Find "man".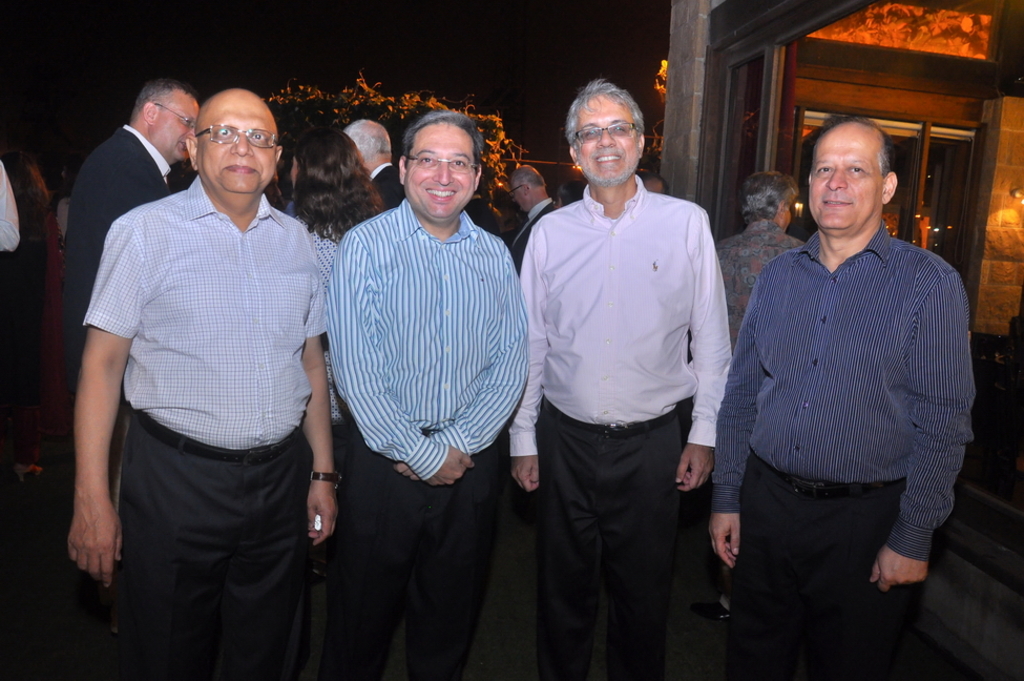
detection(65, 76, 201, 680).
